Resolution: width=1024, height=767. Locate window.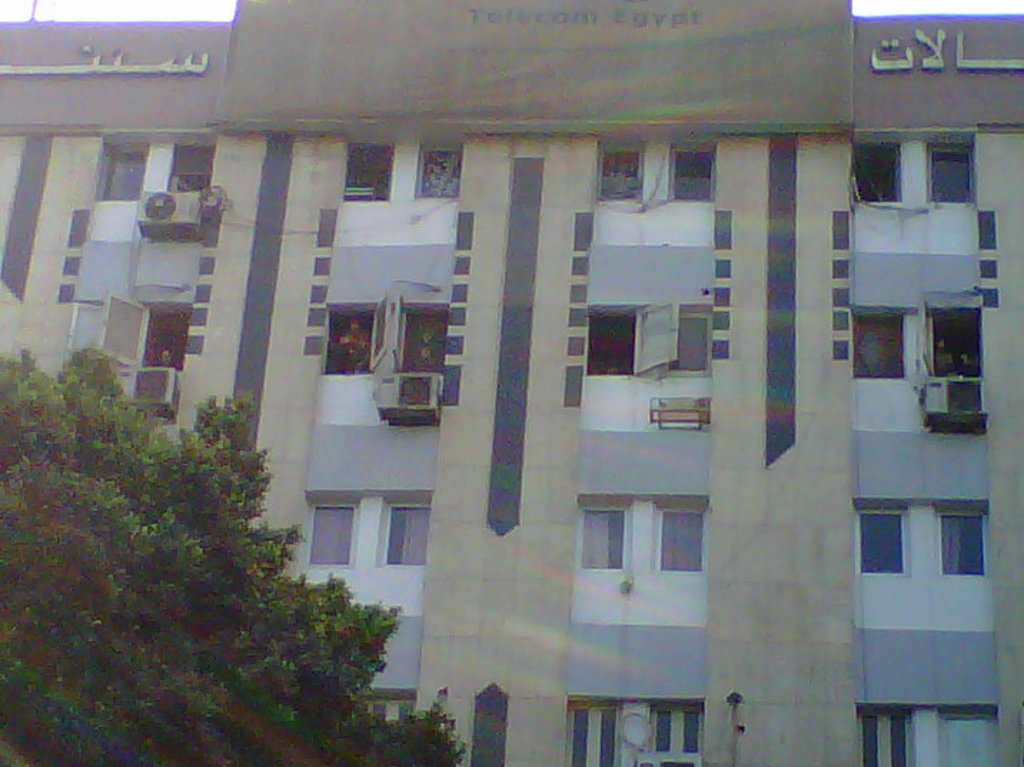
crop(69, 299, 197, 368).
